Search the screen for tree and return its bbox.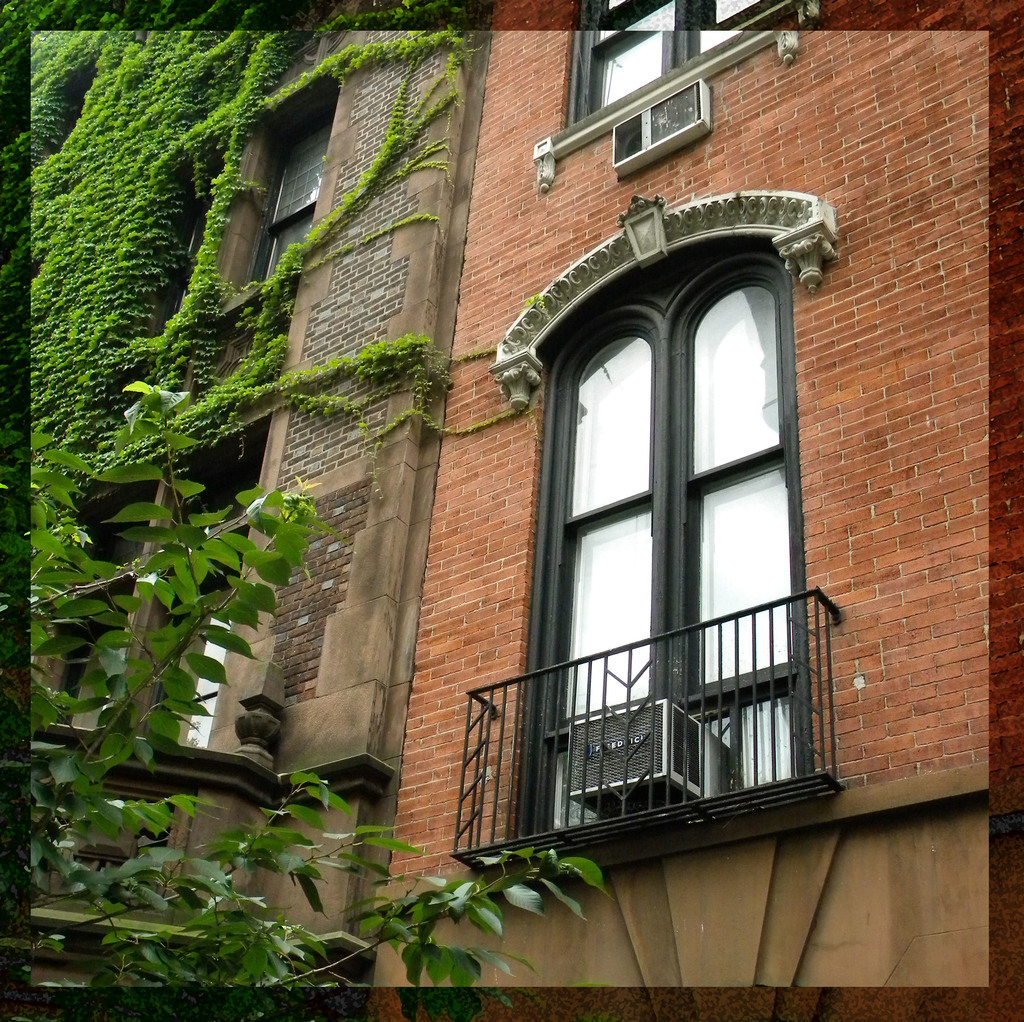
Found: box(1, 381, 616, 1019).
